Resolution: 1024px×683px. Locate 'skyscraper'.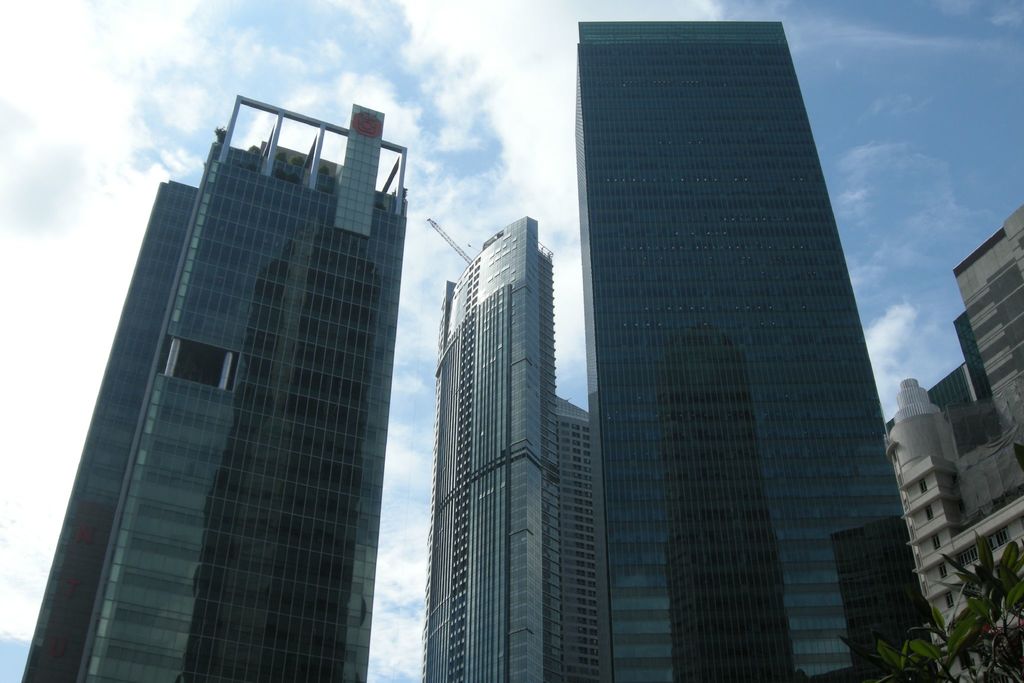
<bbox>890, 197, 1023, 682</bbox>.
